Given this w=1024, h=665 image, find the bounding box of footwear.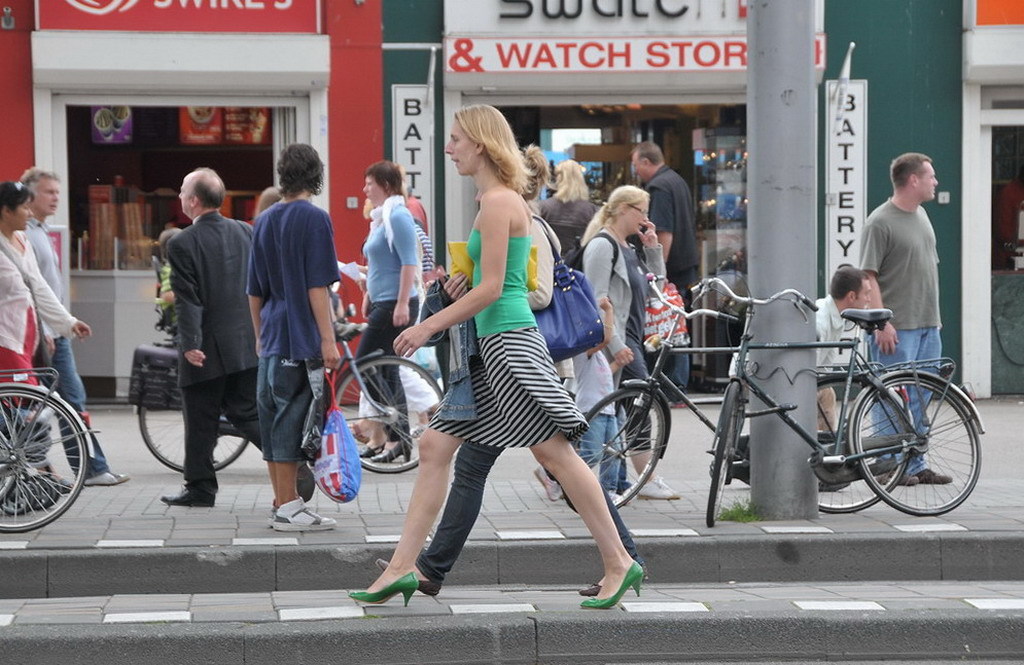
(x1=348, y1=572, x2=421, y2=608).
